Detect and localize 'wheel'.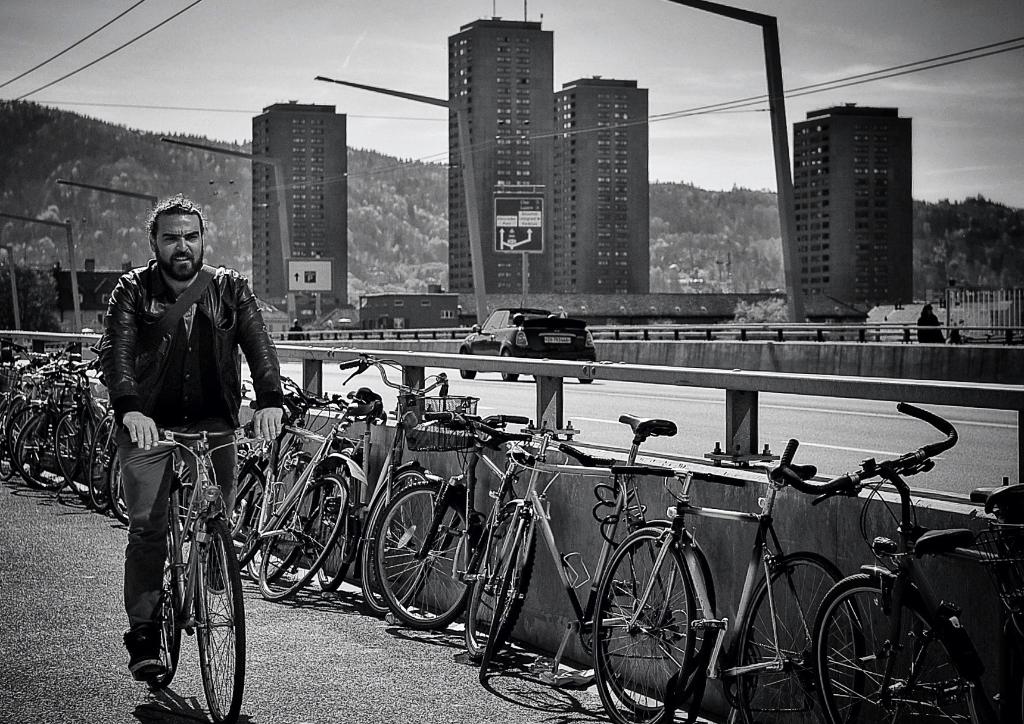
Localized at locate(724, 551, 871, 723).
